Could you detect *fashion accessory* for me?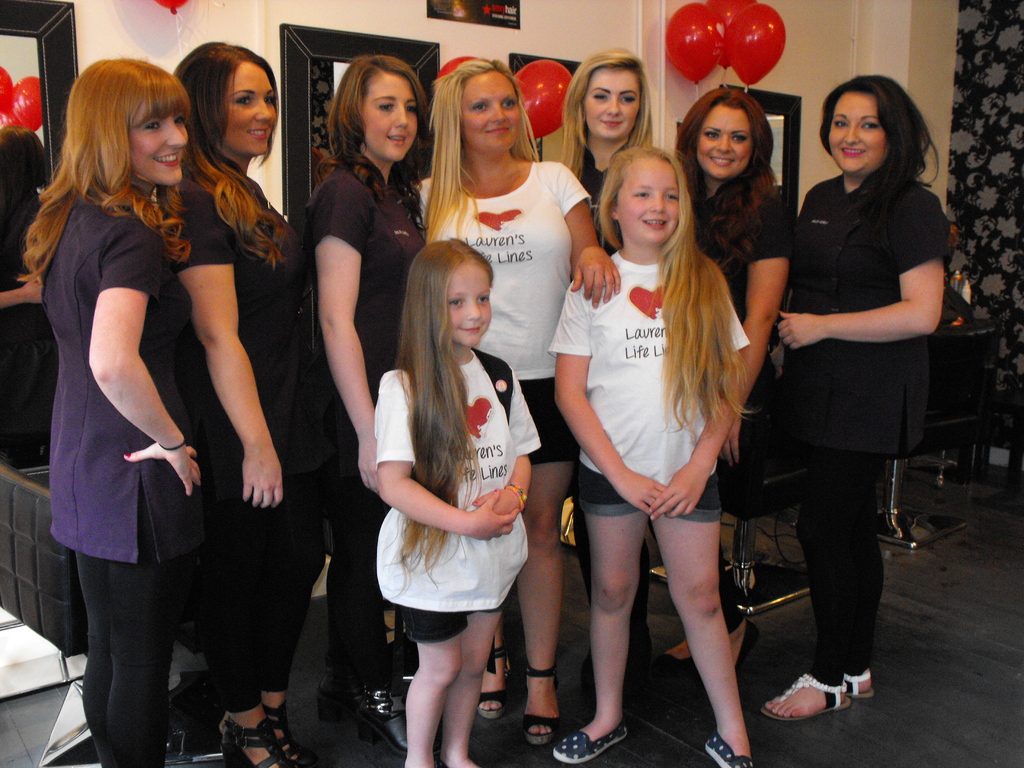
Detection result: region(522, 660, 558, 746).
